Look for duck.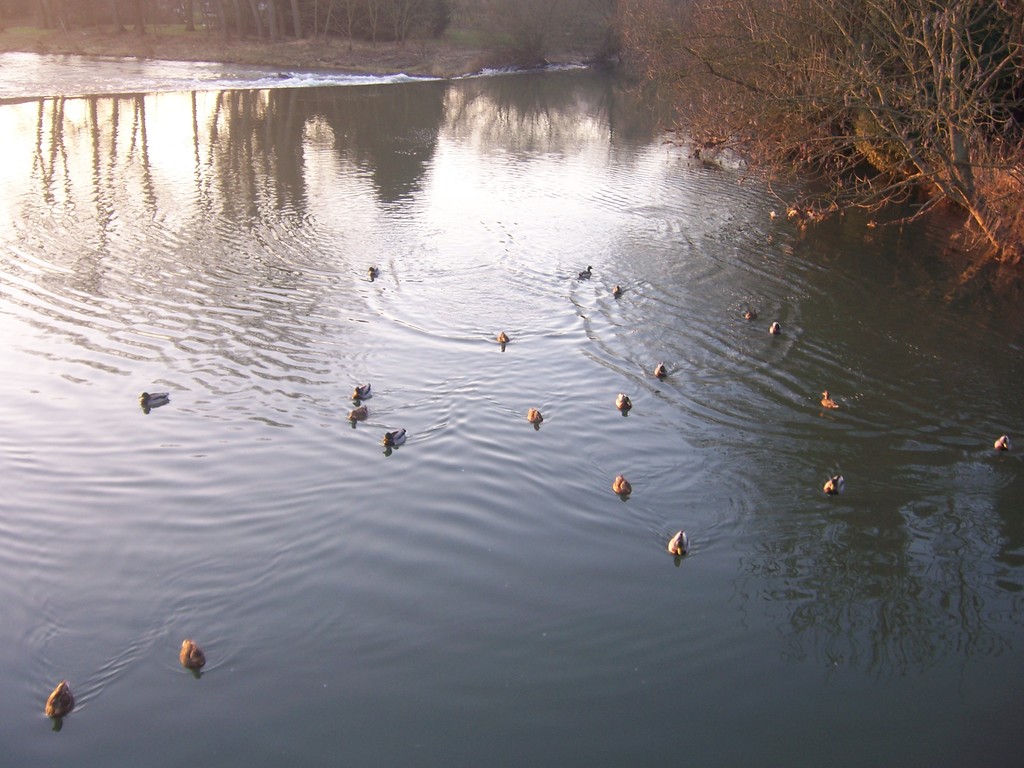
Found: bbox=[610, 280, 623, 301].
